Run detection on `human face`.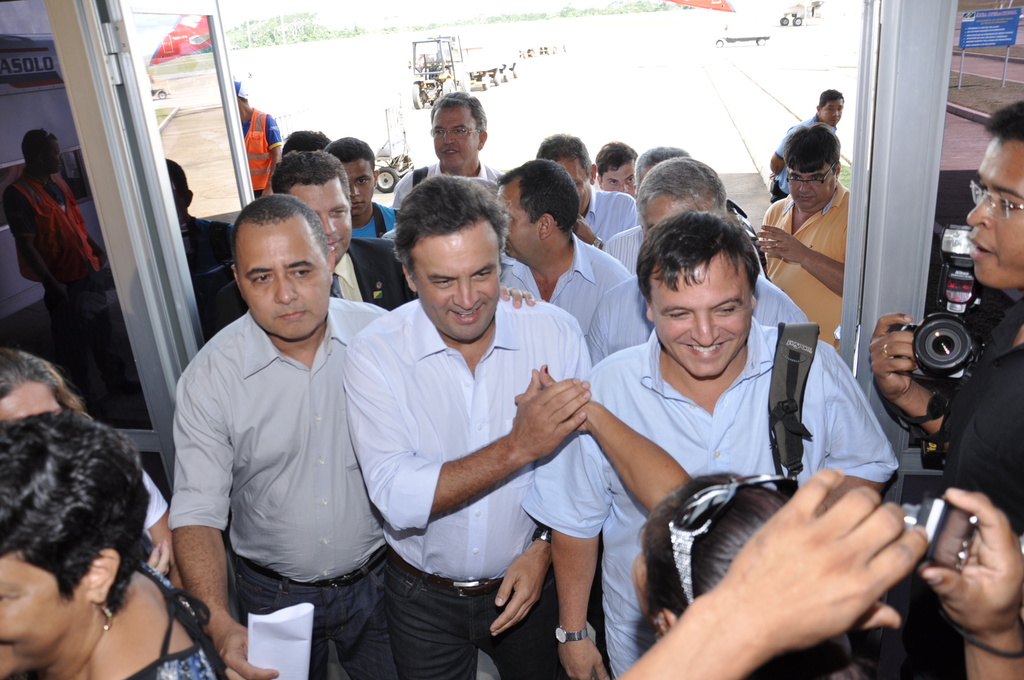
Result: [0, 559, 84, 679].
